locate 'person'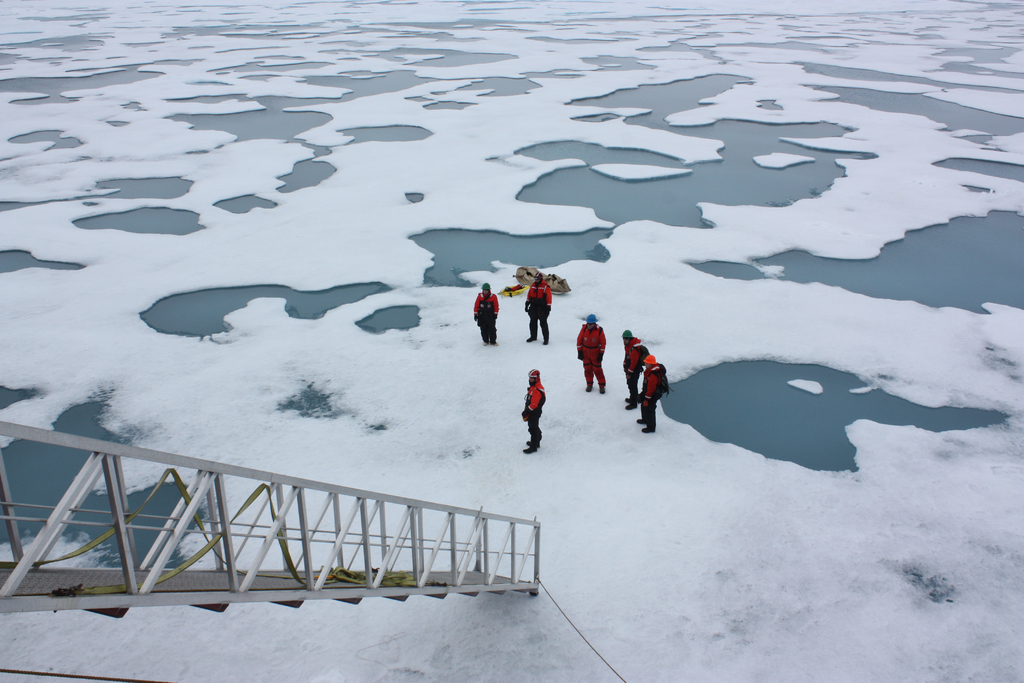
bbox=(636, 350, 669, 436)
